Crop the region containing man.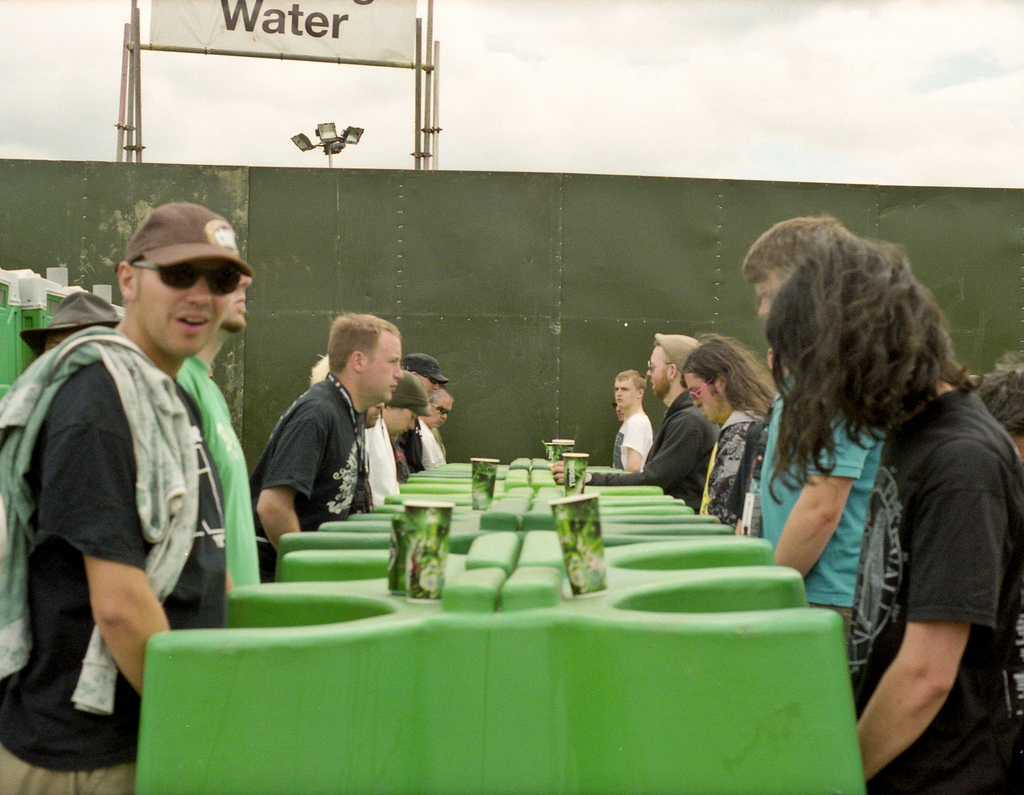
Crop region: bbox=(733, 210, 884, 649).
